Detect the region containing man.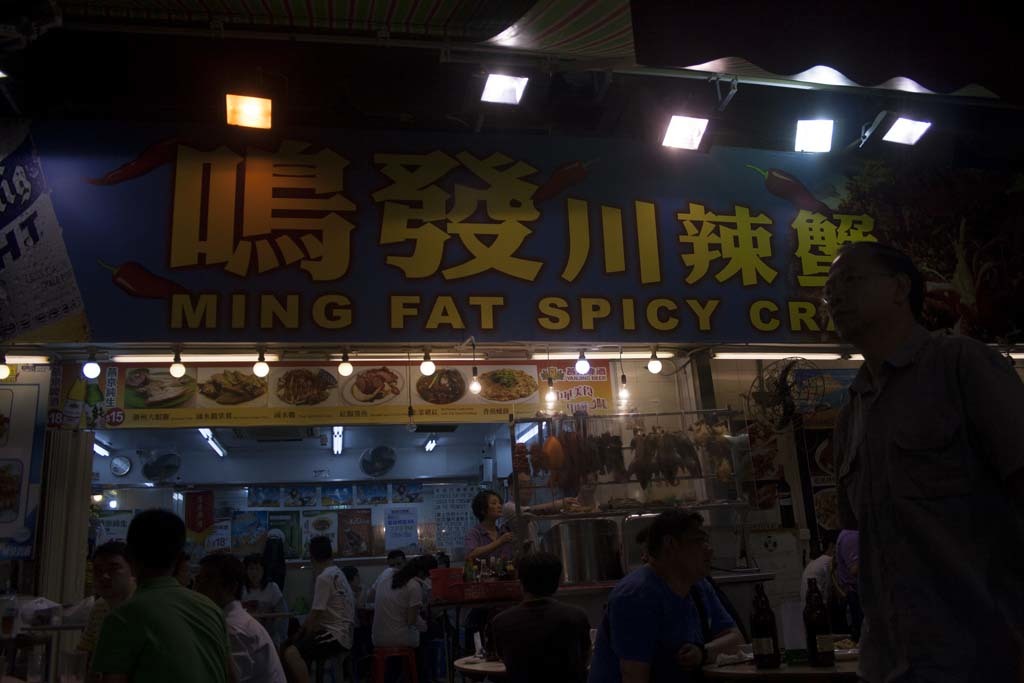
[x1=200, y1=555, x2=284, y2=682].
